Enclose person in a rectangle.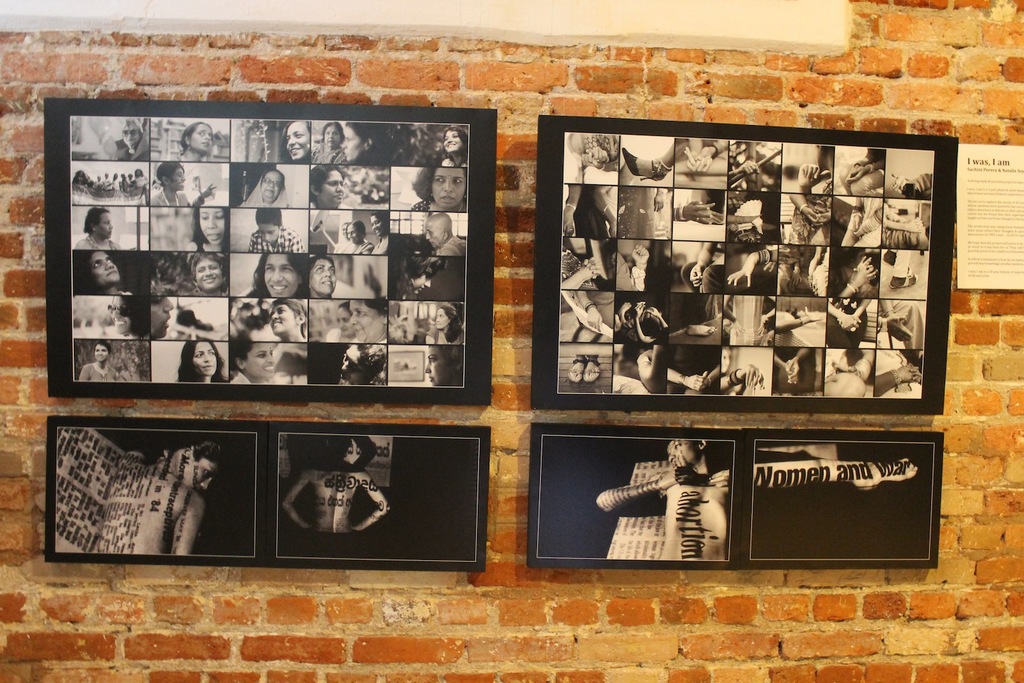
<region>644, 186, 670, 214</region>.
